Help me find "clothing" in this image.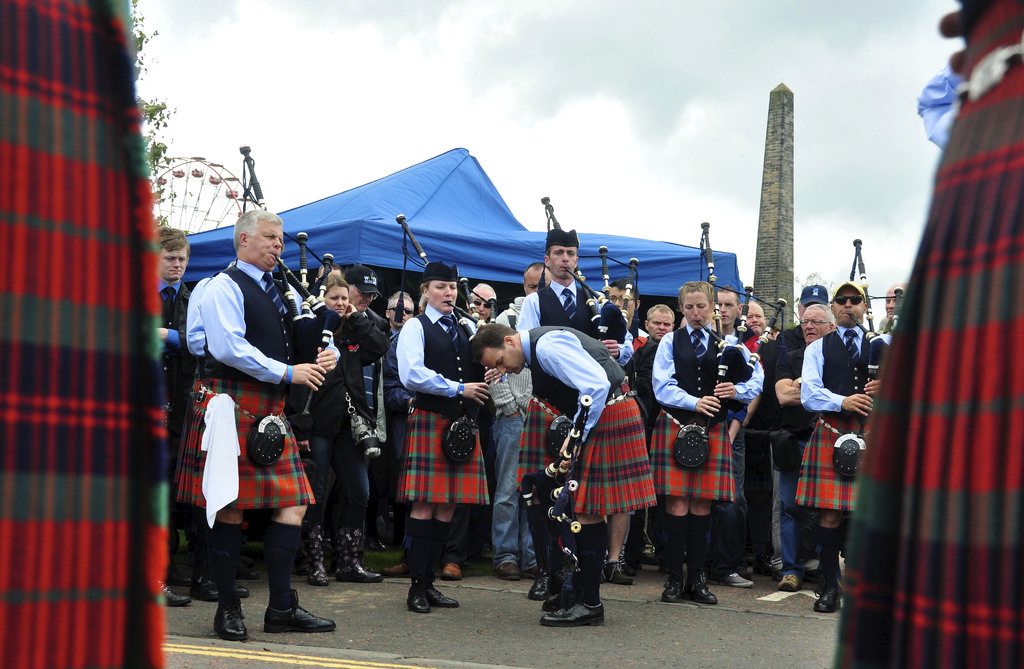
Found it: {"x1": 182, "y1": 242, "x2": 322, "y2": 596}.
